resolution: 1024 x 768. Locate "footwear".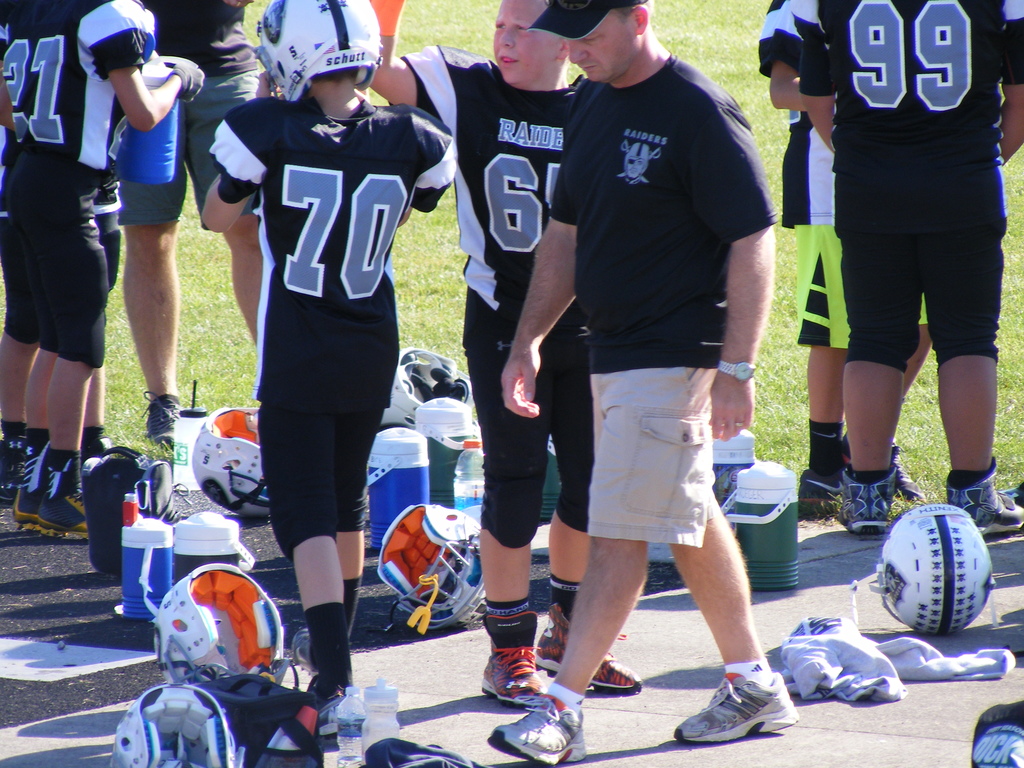
x1=947 y1=458 x2=1023 y2=538.
